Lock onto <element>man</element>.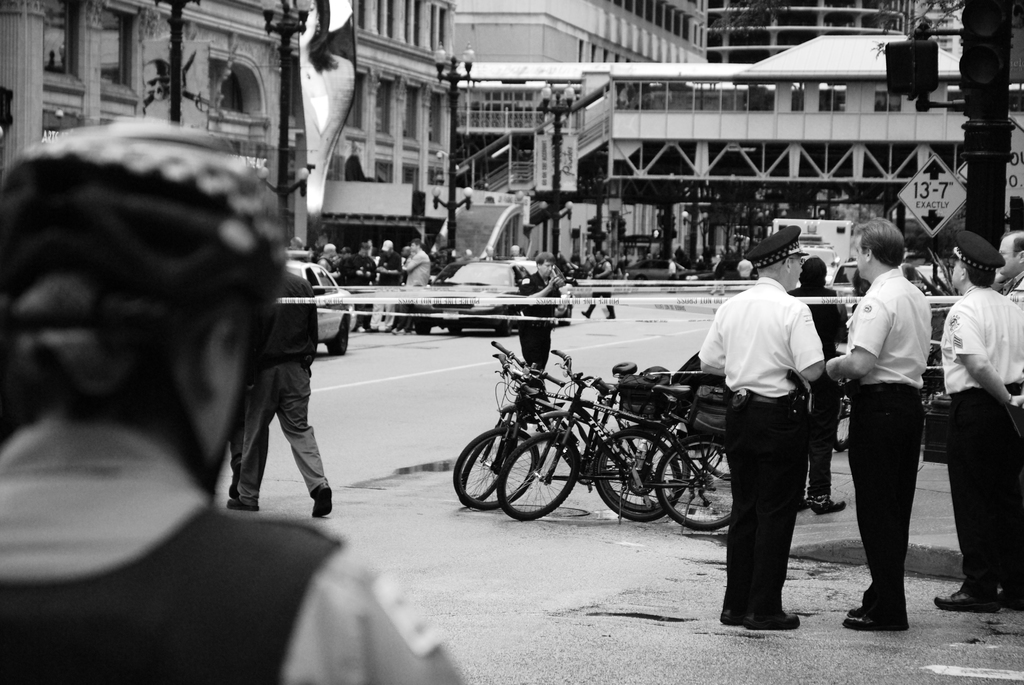
Locked: x1=370, y1=227, x2=406, y2=343.
